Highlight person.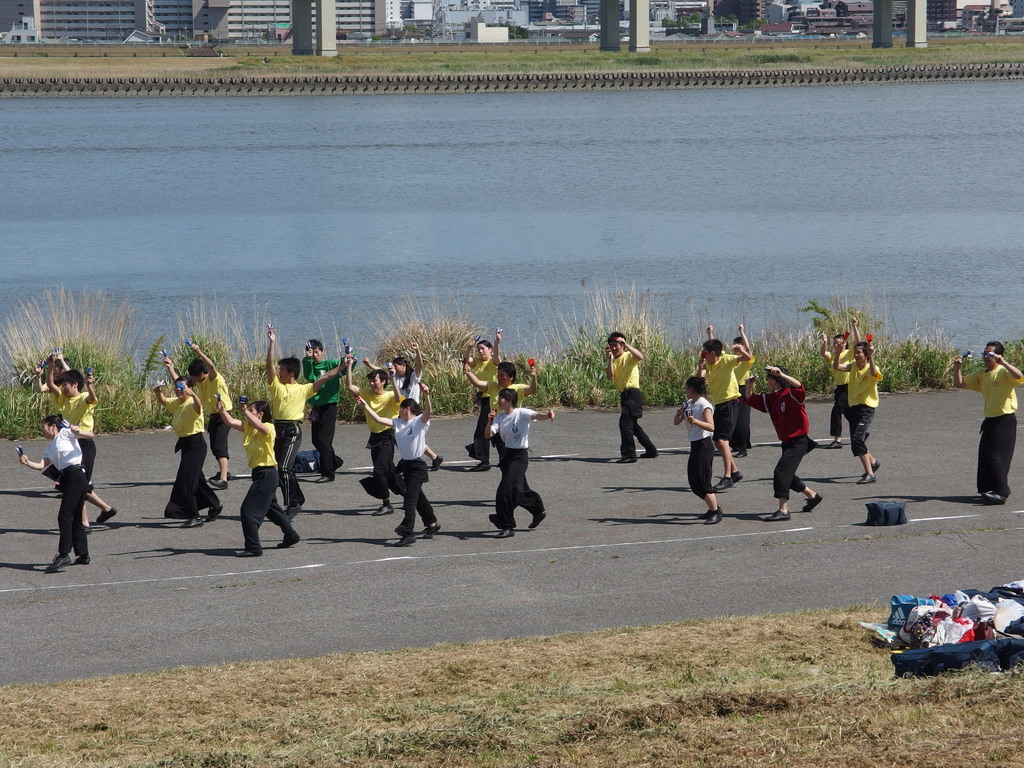
Highlighted region: [left=607, top=332, right=661, bottom=465].
